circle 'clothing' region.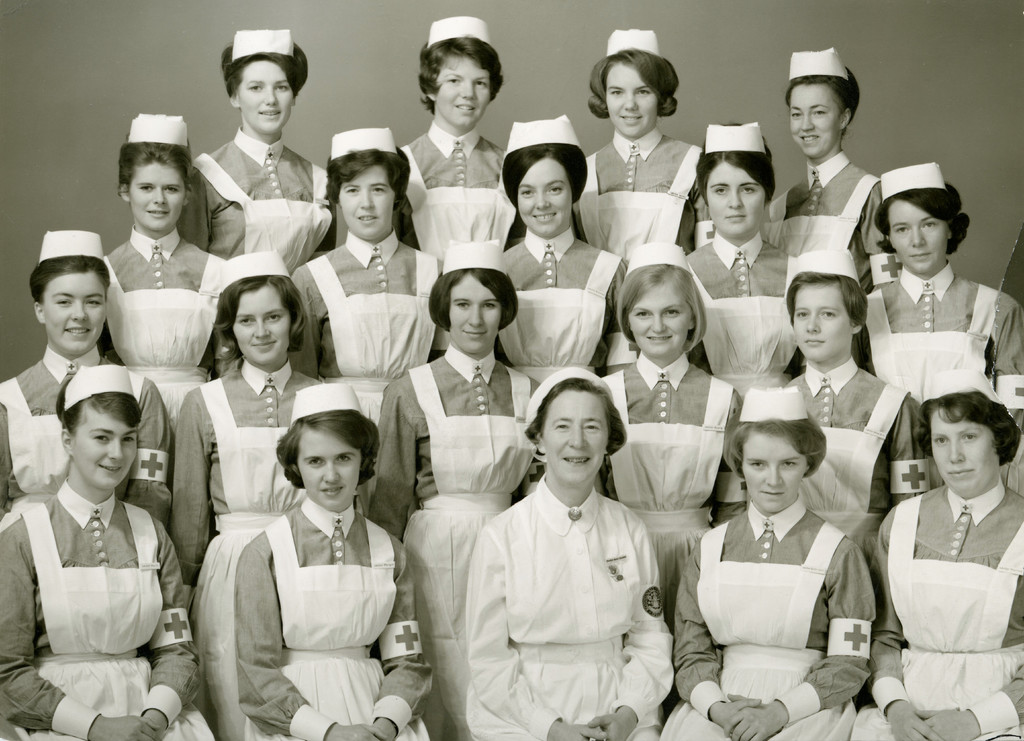
Region: l=579, t=136, r=713, b=261.
